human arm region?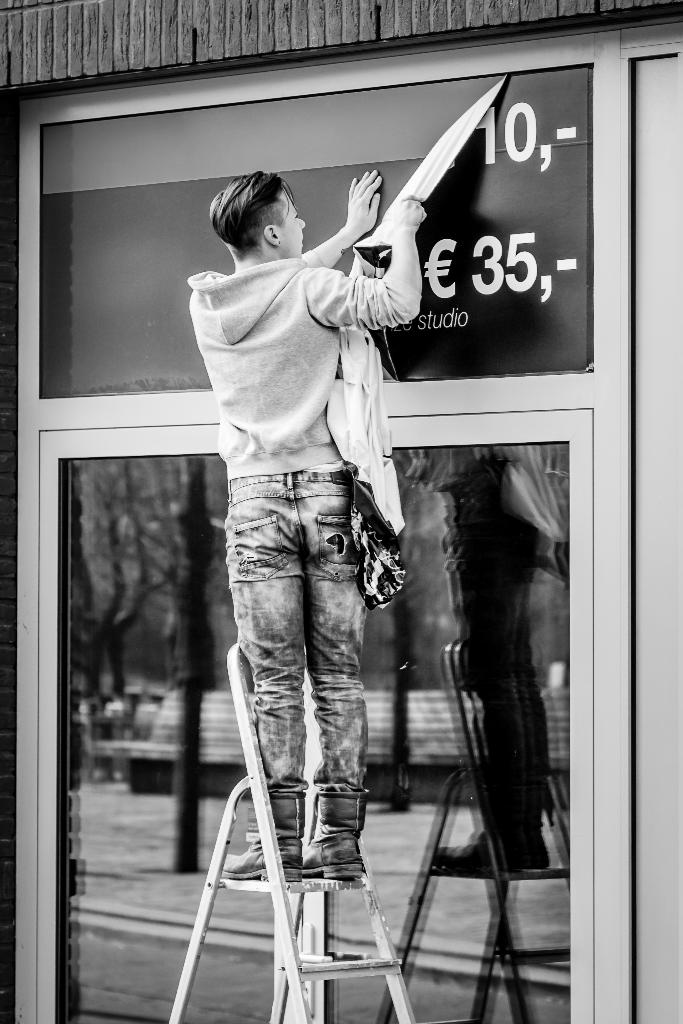
[left=313, top=193, right=439, bottom=332]
